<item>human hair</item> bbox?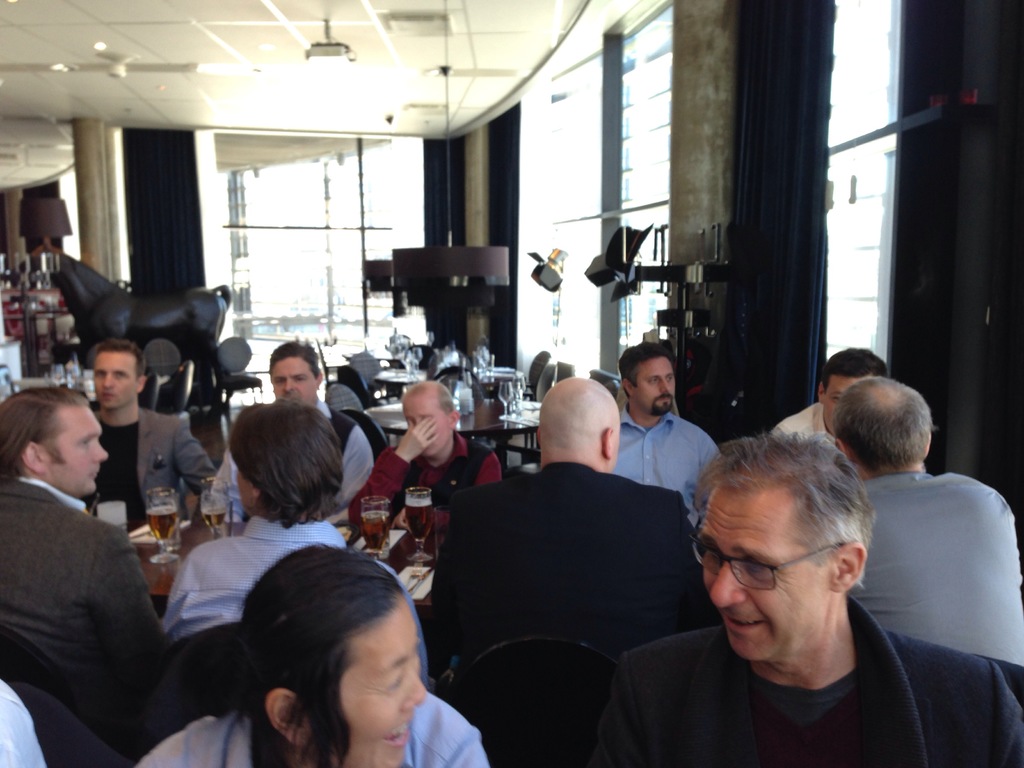
(x1=266, y1=341, x2=318, y2=378)
